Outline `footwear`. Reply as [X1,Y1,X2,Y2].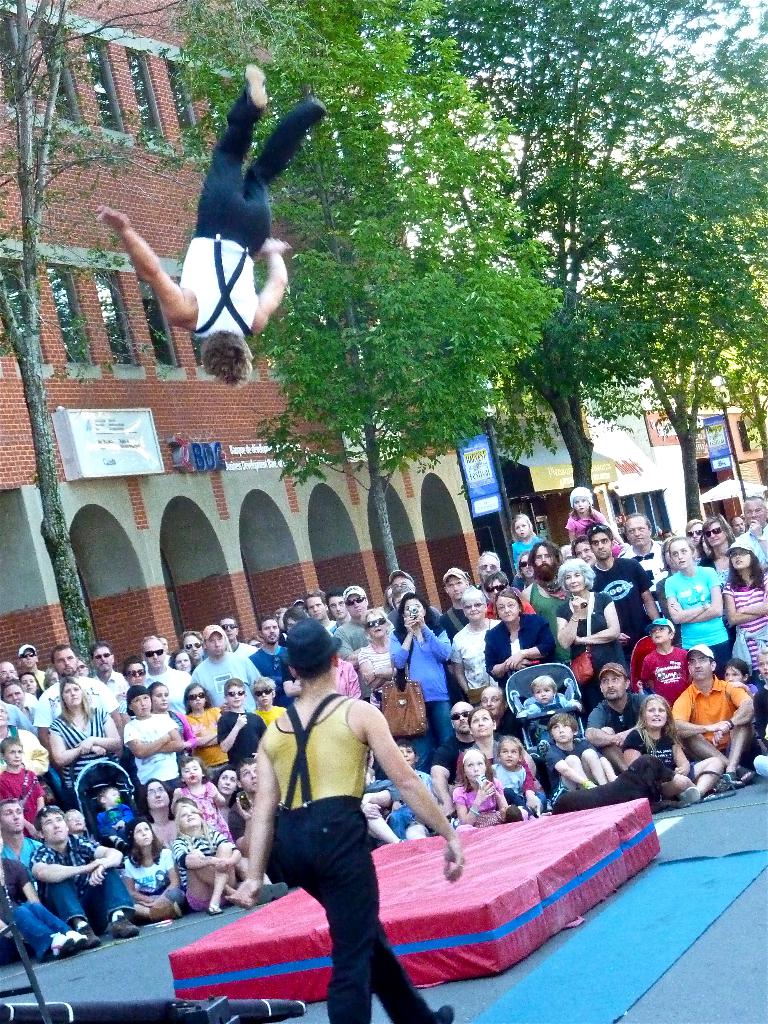
[107,912,140,936].
